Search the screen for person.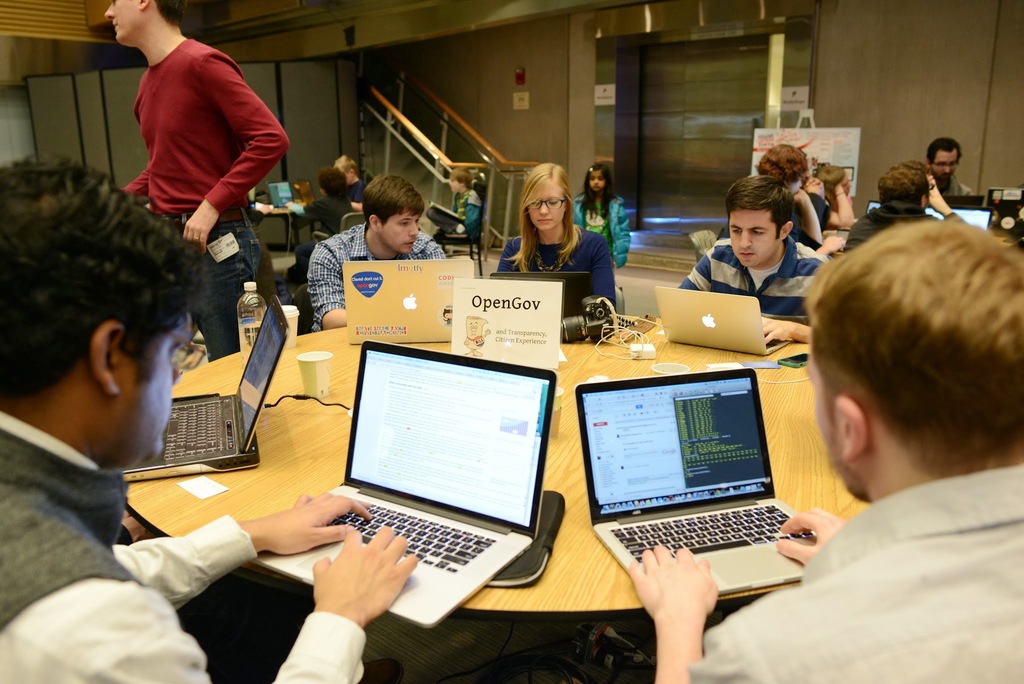
Found at bbox=[632, 215, 1023, 683].
